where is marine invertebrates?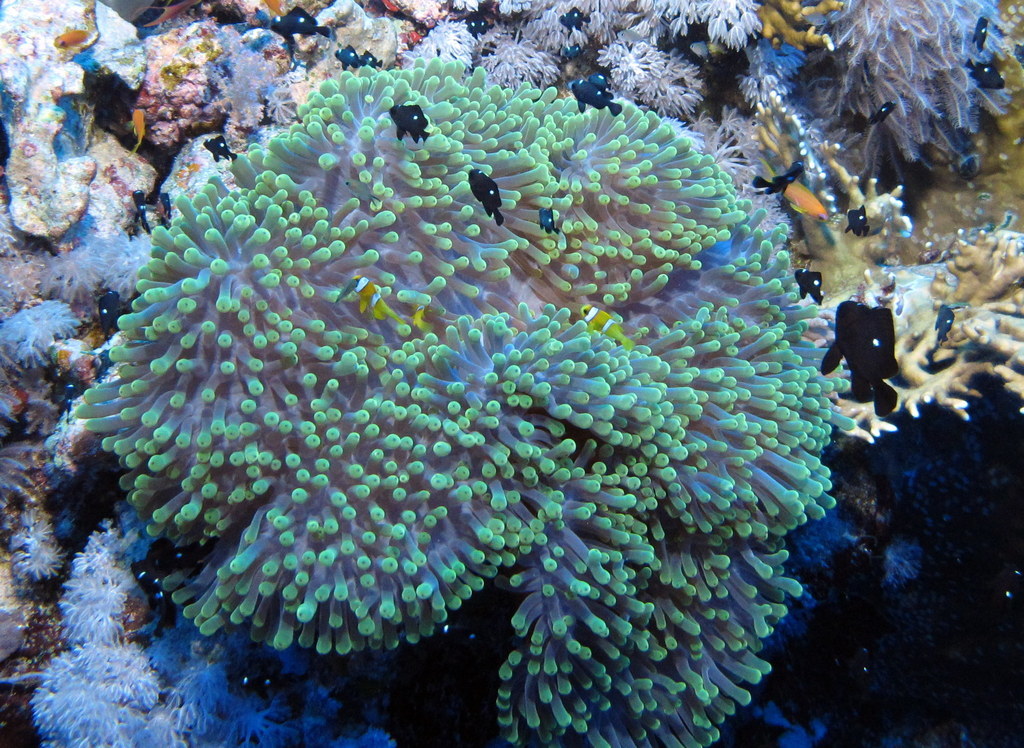
<box>789,203,1023,448</box>.
